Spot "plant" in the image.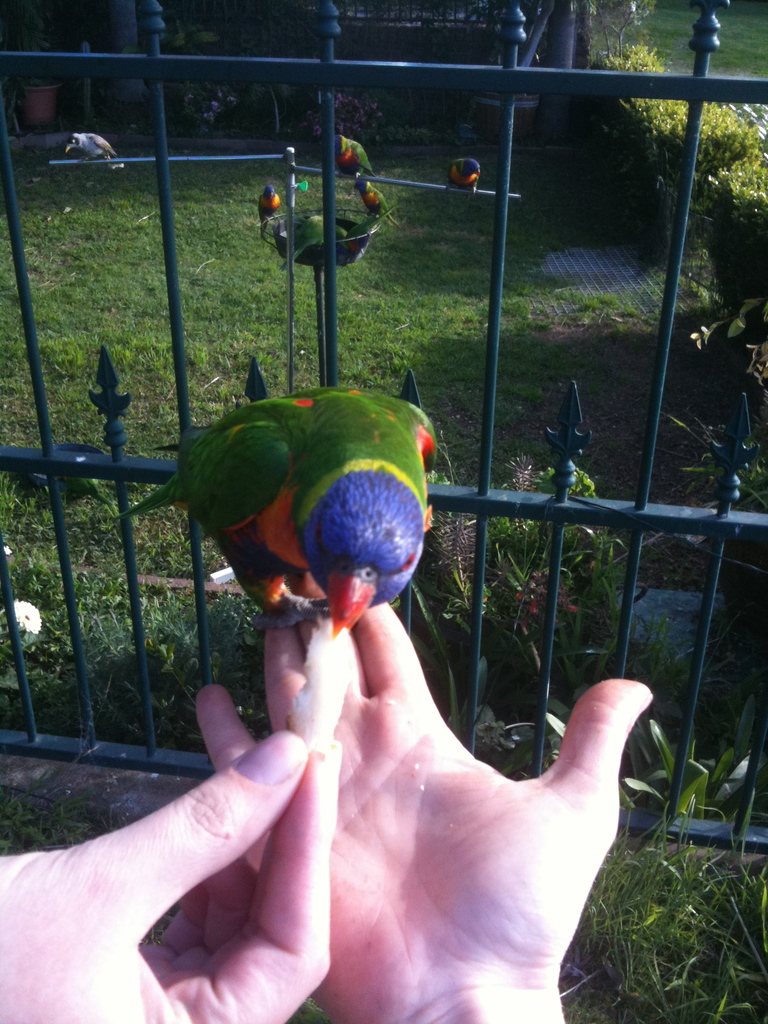
"plant" found at 0,0,767,1023.
